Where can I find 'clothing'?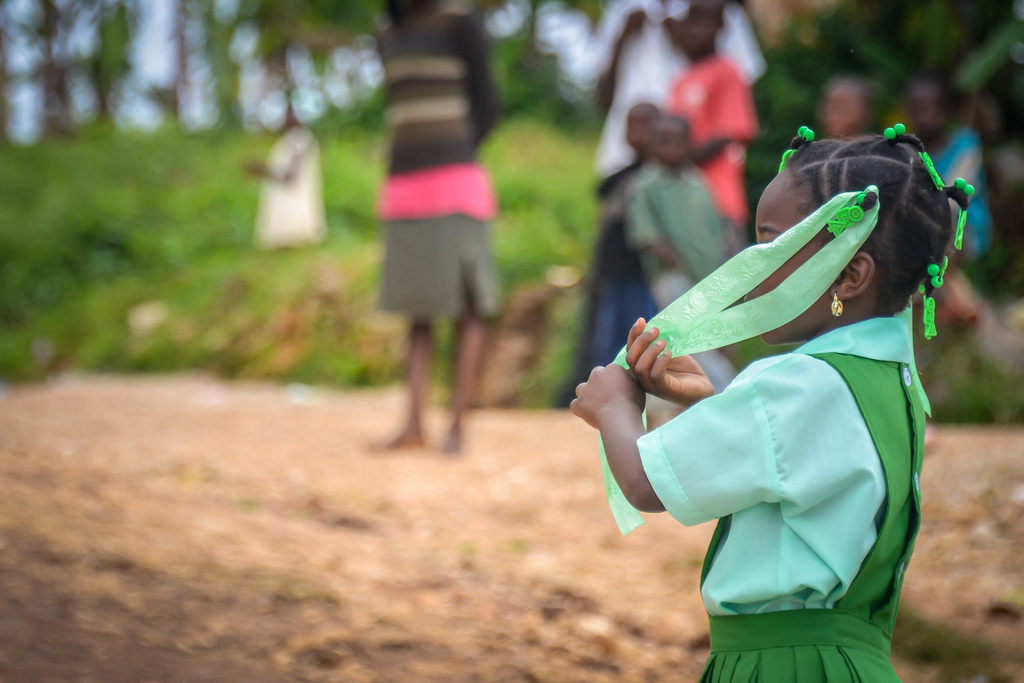
You can find it at bbox=(633, 300, 922, 682).
